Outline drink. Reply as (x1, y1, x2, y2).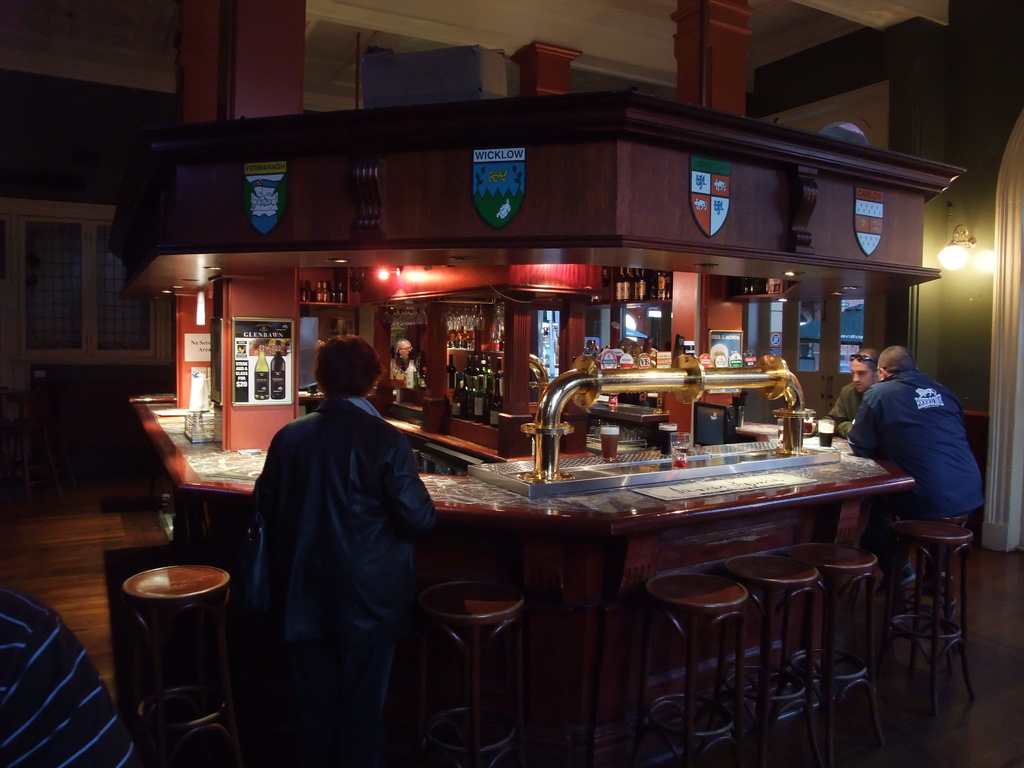
(600, 429, 620, 461).
